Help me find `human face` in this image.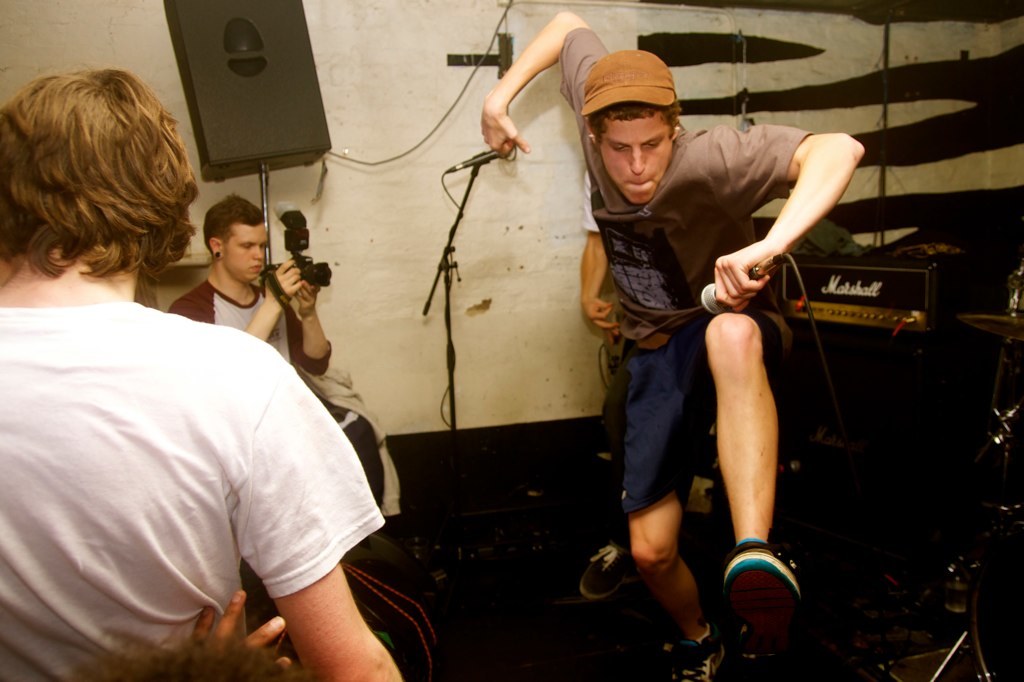
Found it: Rect(225, 223, 269, 280).
